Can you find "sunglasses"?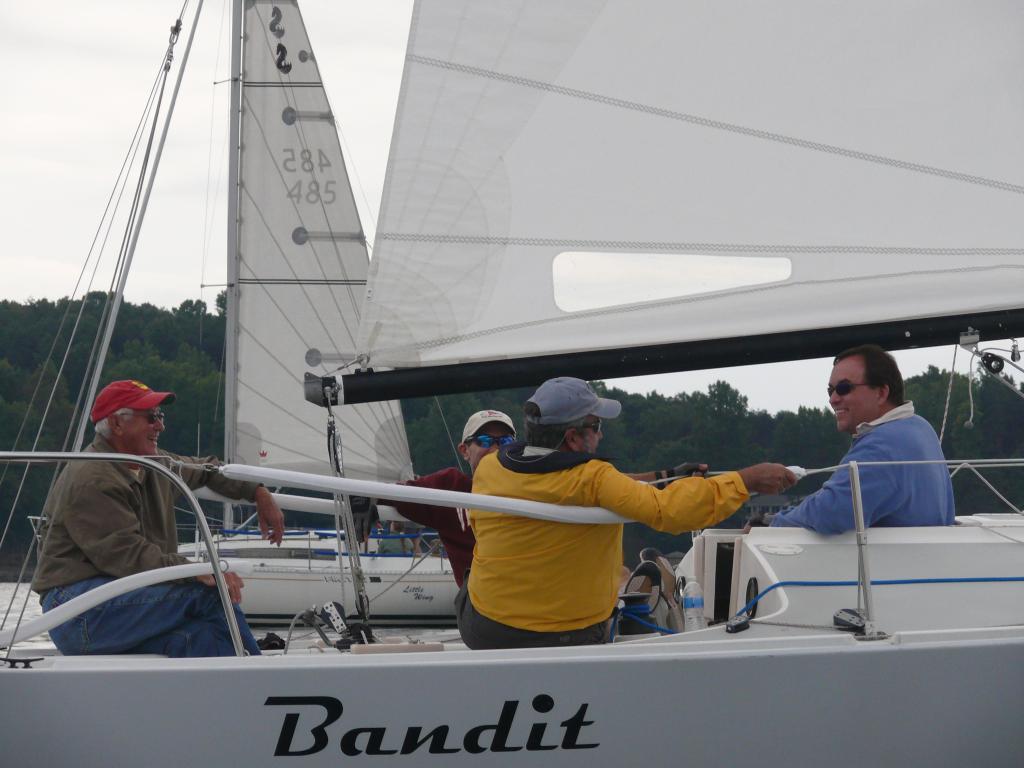
Yes, bounding box: pyautogui.locateOnScreen(123, 413, 166, 426).
